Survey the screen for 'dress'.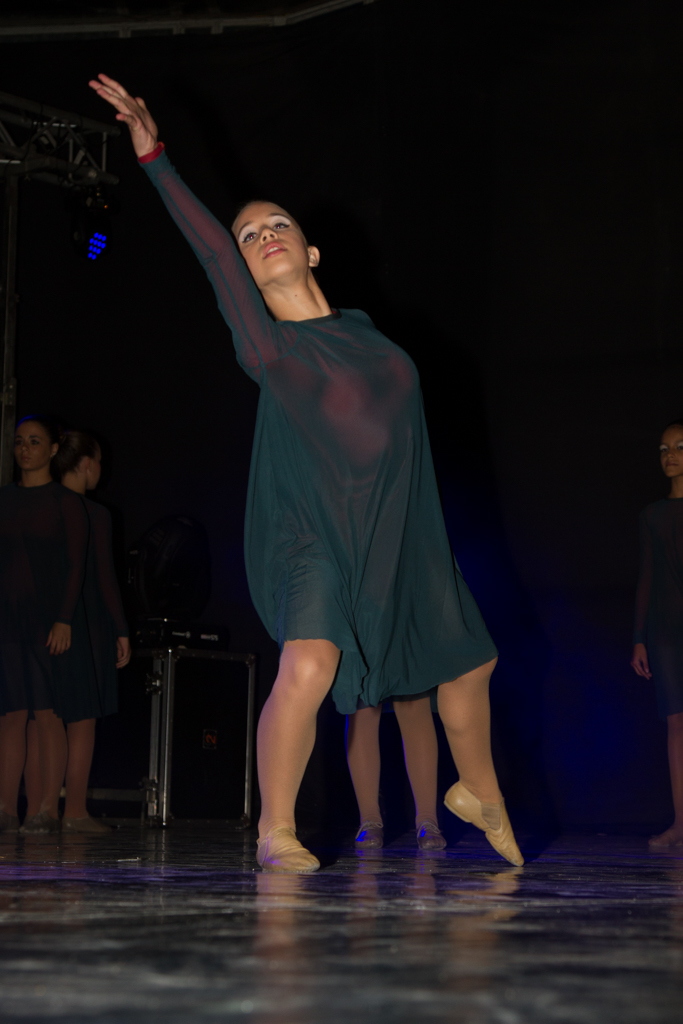
Survey found: [left=129, top=145, right=503, bottom=717].
